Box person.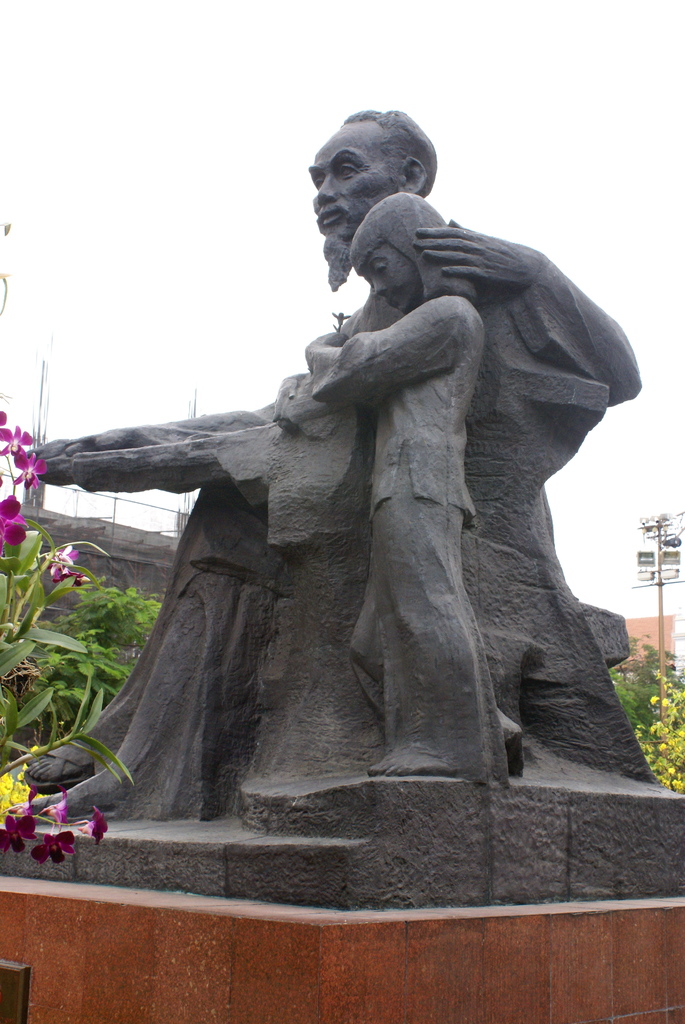
<bbox>11, 108, 646, 815</bbox>.
